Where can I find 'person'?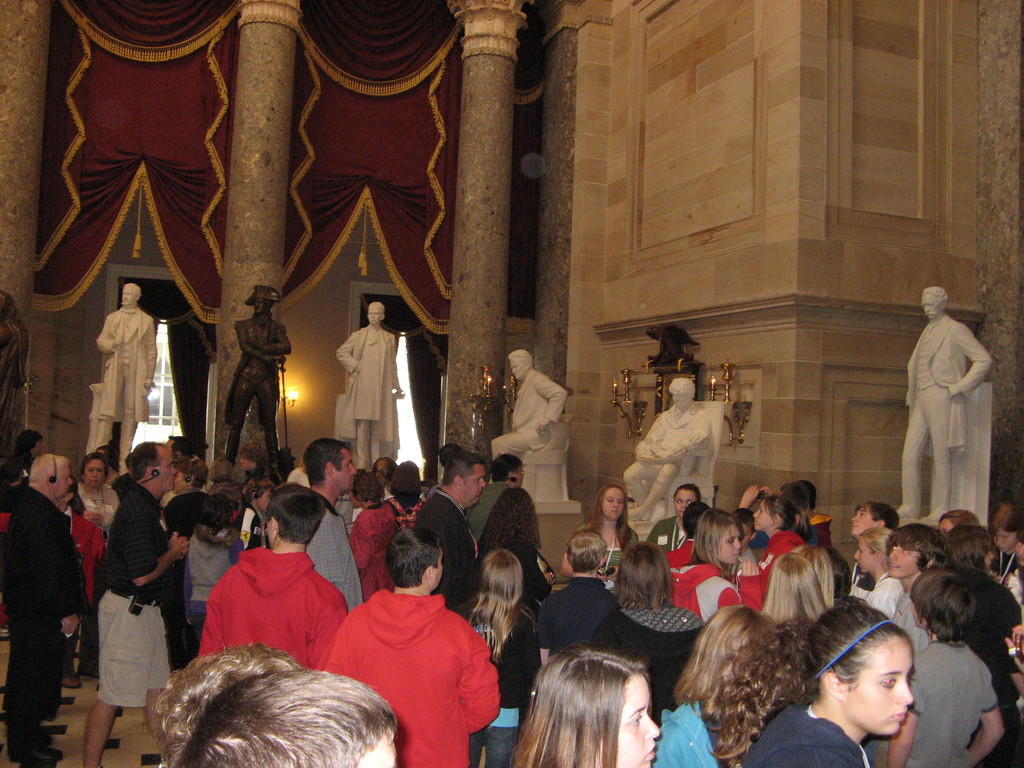
You can find it at detection(618, 378, 718, 524).
